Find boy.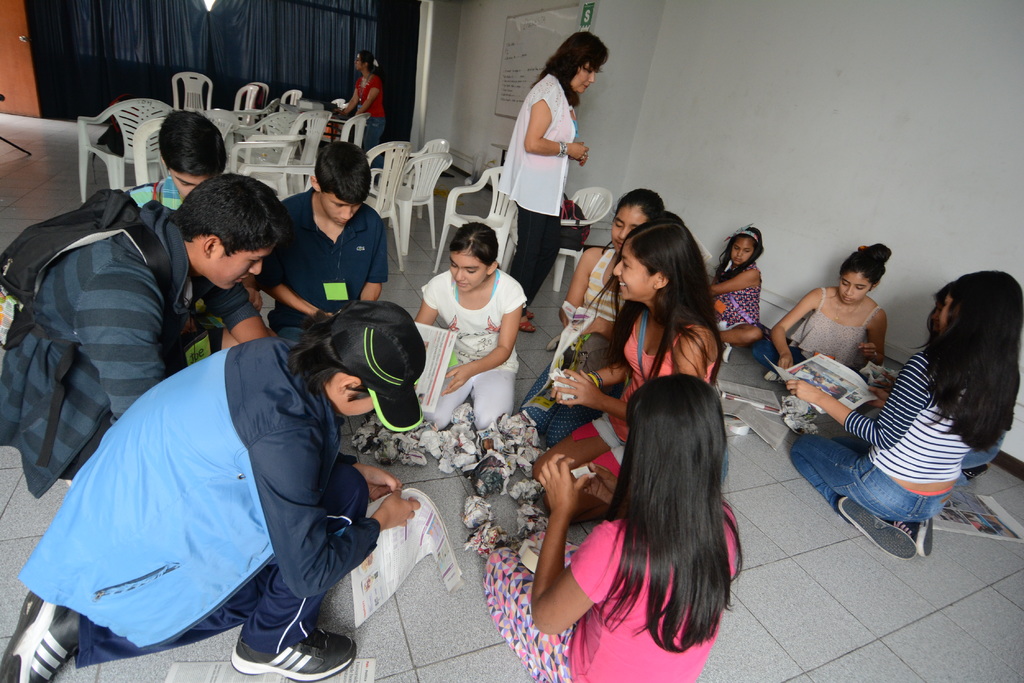
[x1=119, y1=113, x2=268, y2=321].
